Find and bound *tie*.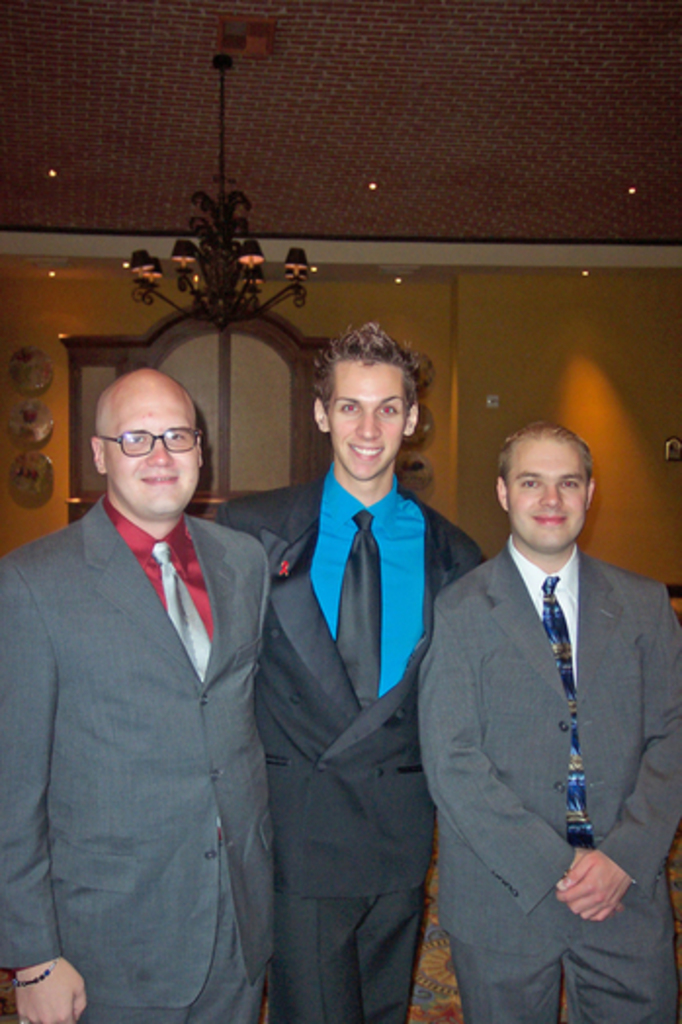
Bound: x1=336, y1=510, x2=385, y2=717.
